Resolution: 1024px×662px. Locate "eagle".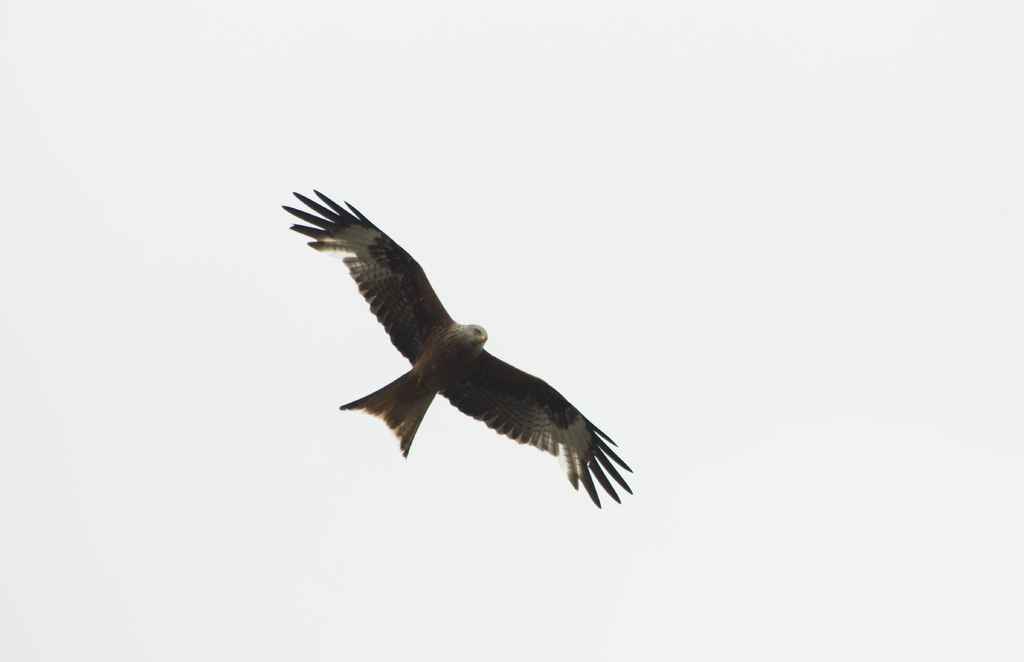
{"x1": 276, "y1": 180, "x2": 639, "y2": 513}.
